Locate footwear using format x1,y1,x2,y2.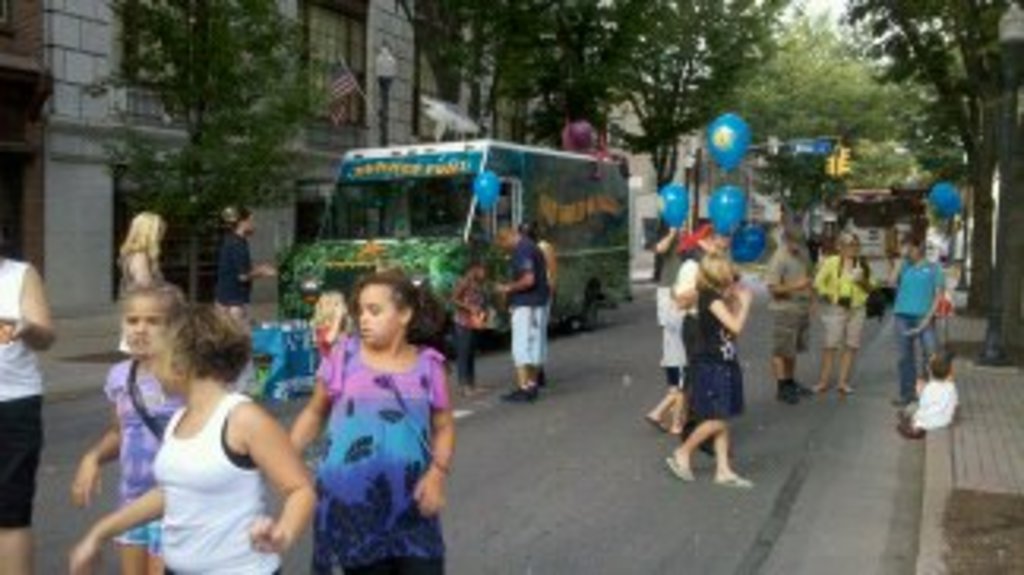
774,385,800,404.
